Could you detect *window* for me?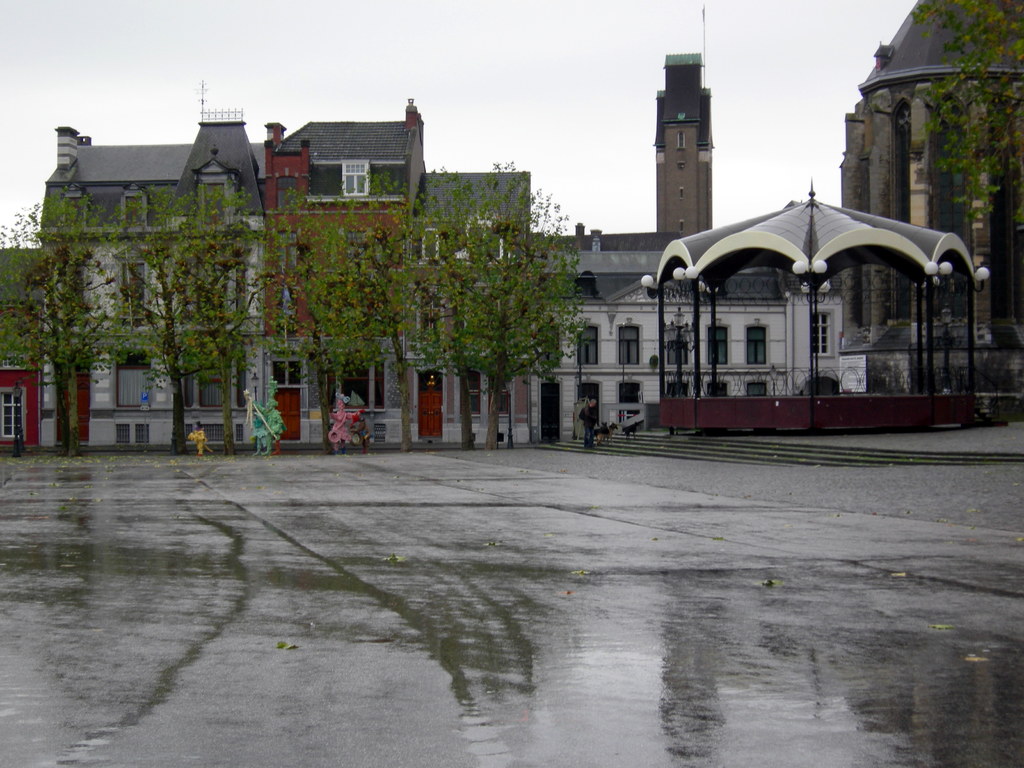
Detection result: (left=115, top=348, right=154, bottom=410).
